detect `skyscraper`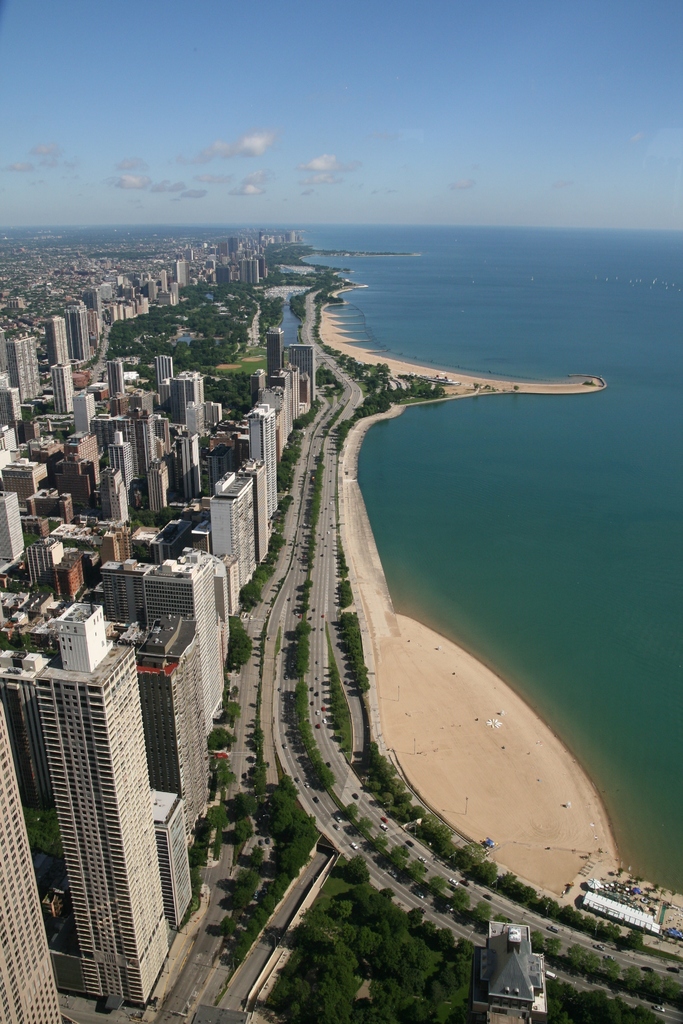
x1=13, y1=595, x2=190, y2=1000
